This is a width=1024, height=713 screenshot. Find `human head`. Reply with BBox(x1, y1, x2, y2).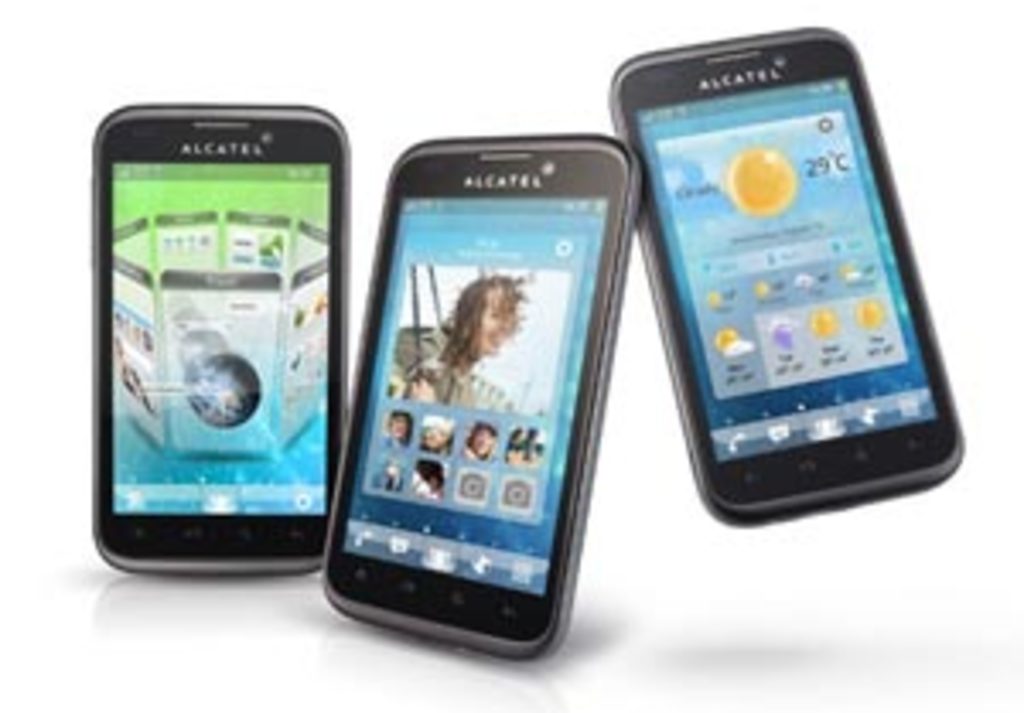
BBox(416, 409, 454, 450).
